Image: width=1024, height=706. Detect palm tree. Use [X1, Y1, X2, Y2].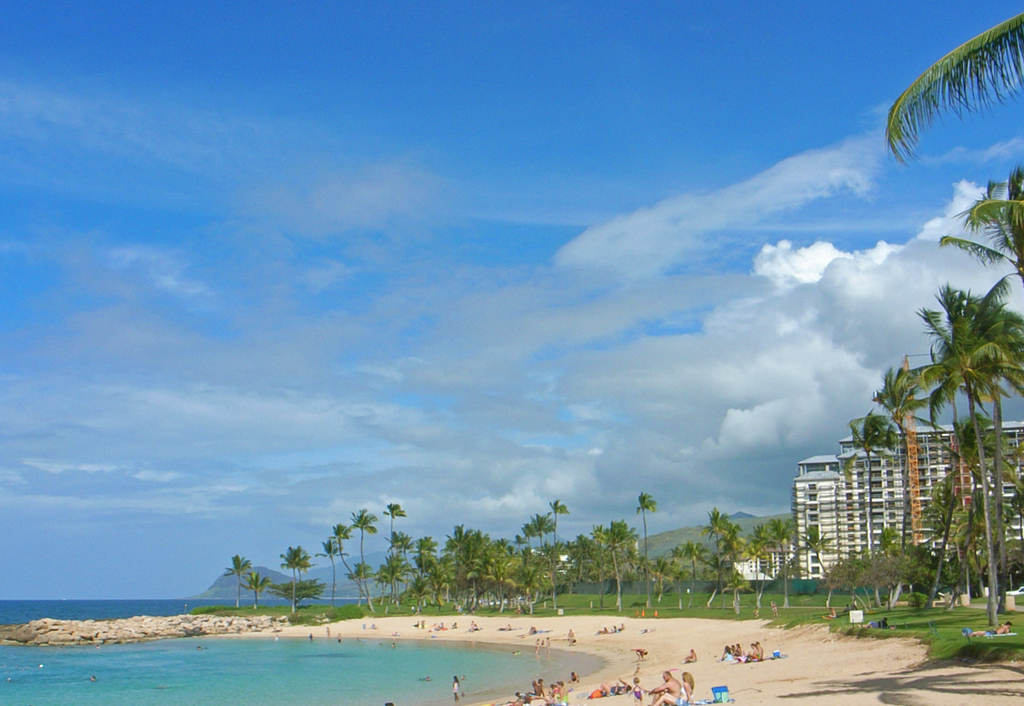
[855, 284, 1004, 589].
